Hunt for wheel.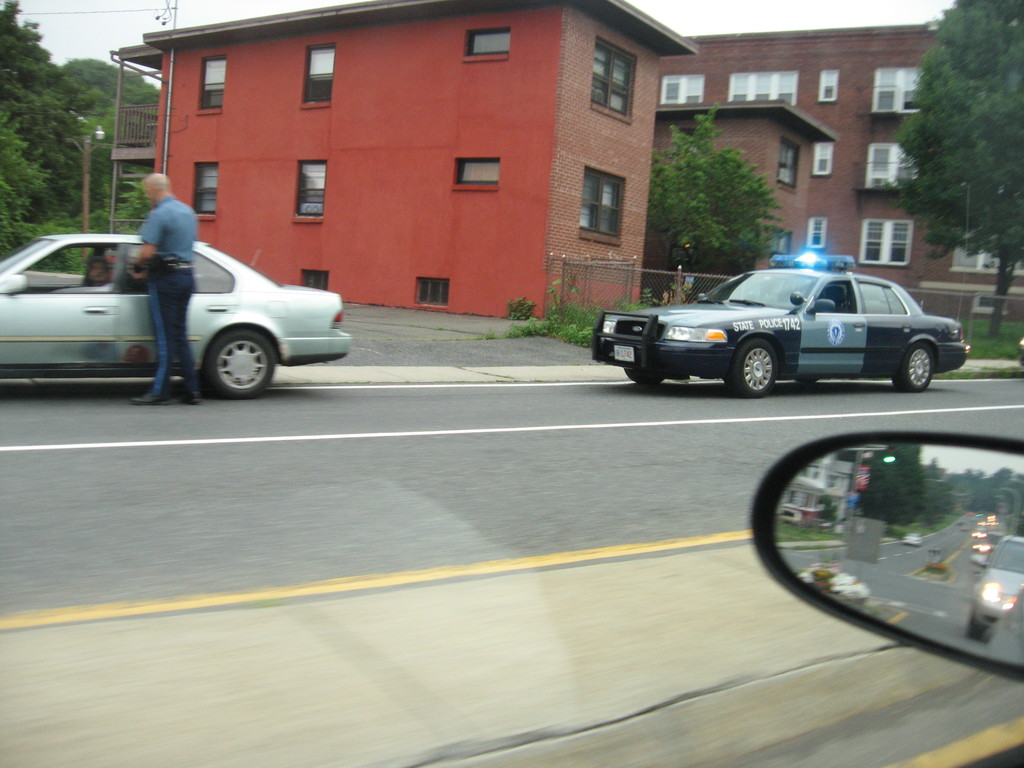
Hunted down at x1=728, y1=337, x2=779, y2=401.
